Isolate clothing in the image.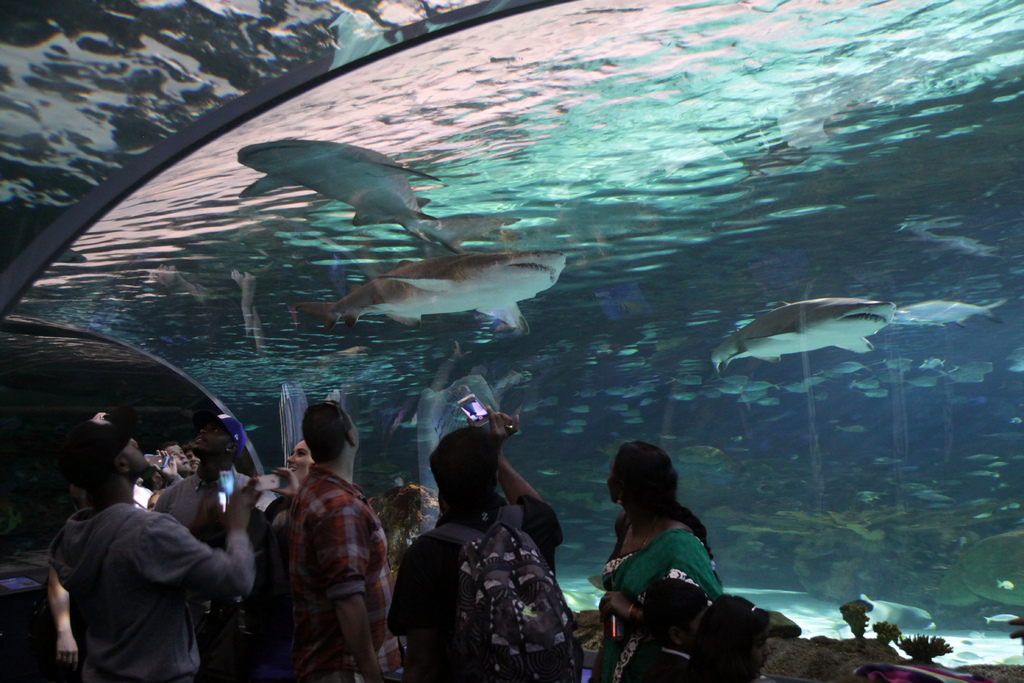
Isolated region: x1=593, y1=509, x2=720, y2=682.
